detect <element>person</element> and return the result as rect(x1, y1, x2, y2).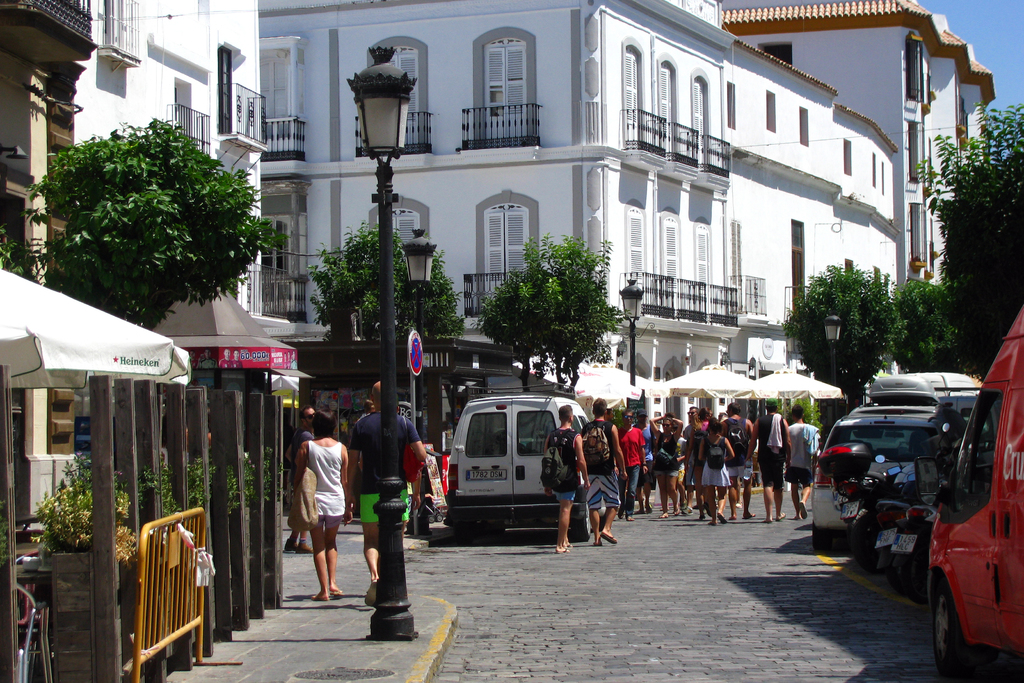
rect(284, 402, 312, 554).
